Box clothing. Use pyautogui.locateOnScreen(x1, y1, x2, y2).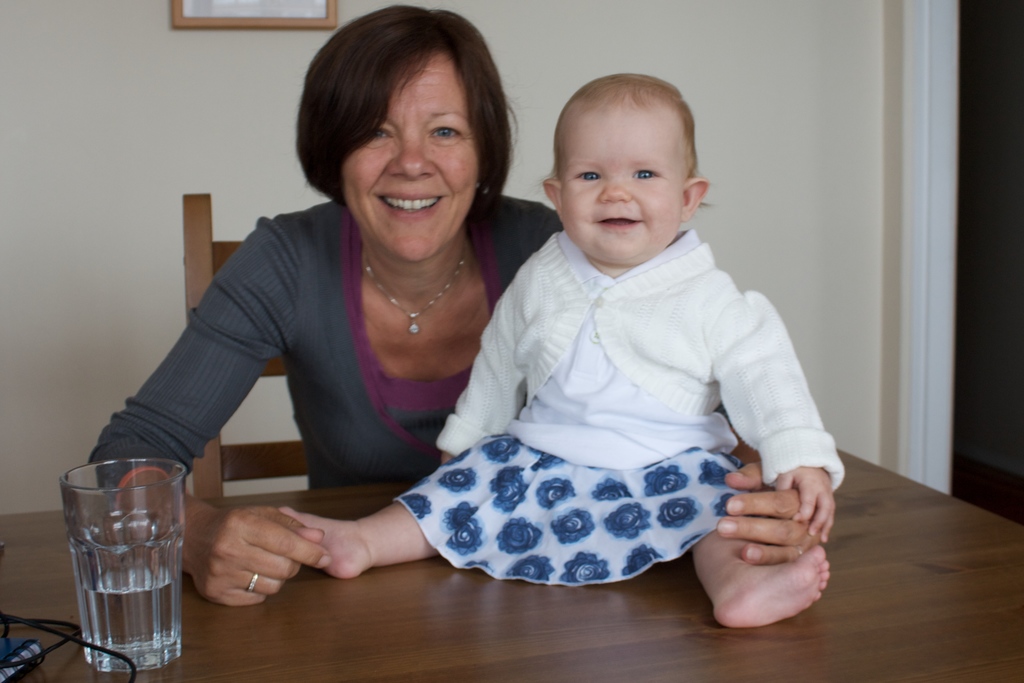
pyautogui.locateOnScreen(89, 204, 561, 490).
